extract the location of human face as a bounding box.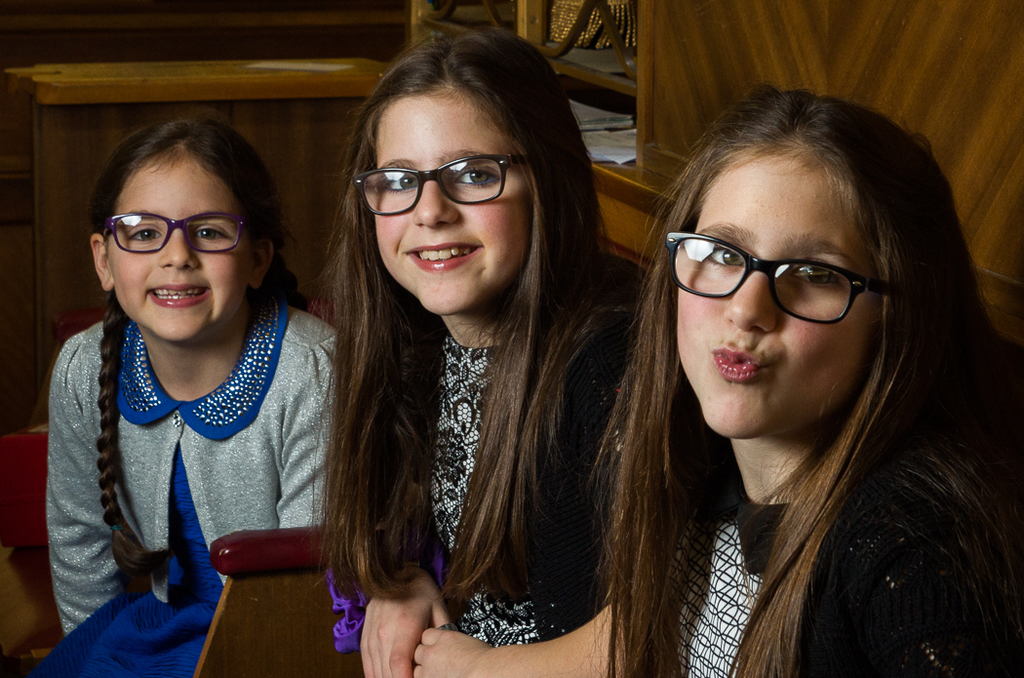
detection(670, 152, 883, 445).
